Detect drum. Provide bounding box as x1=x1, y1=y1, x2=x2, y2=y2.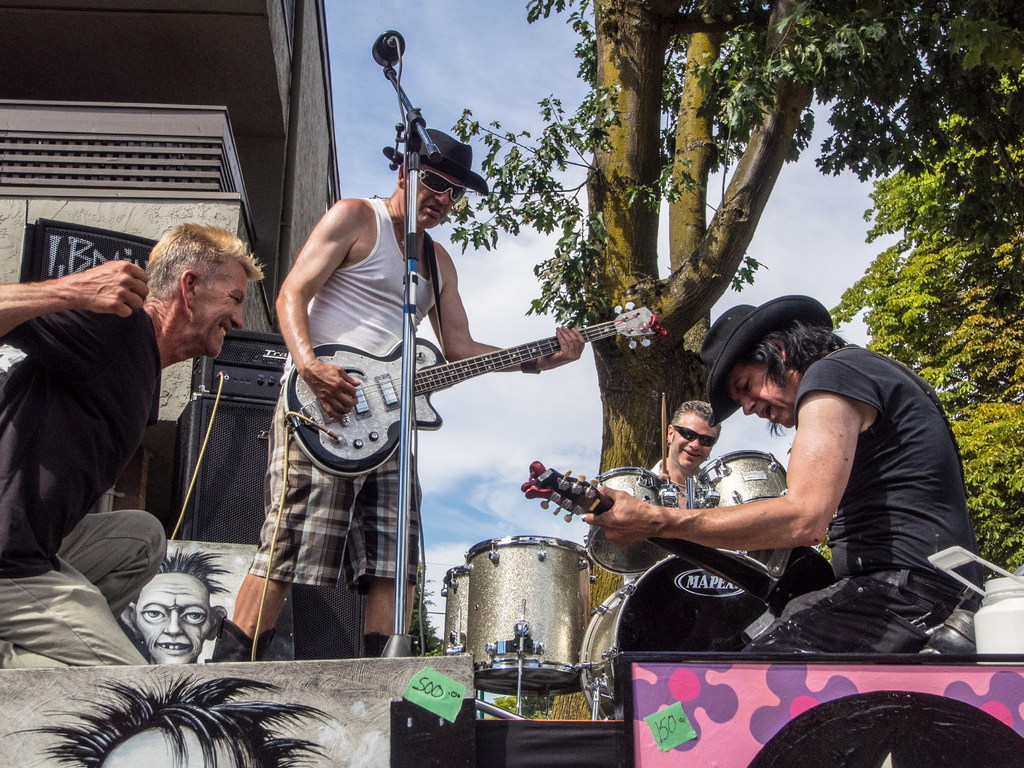
x1=686, y1=449, x2=785, y2=507.
